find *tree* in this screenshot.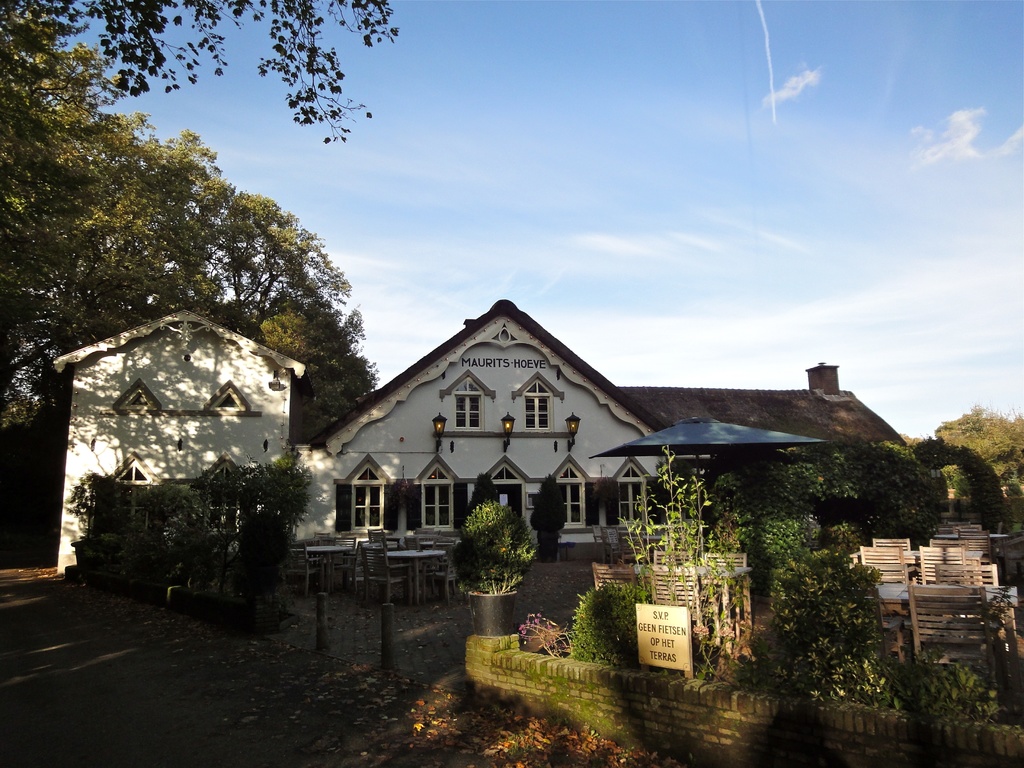
The bounding box for *tree* is box(711, 440, 849, 563).
